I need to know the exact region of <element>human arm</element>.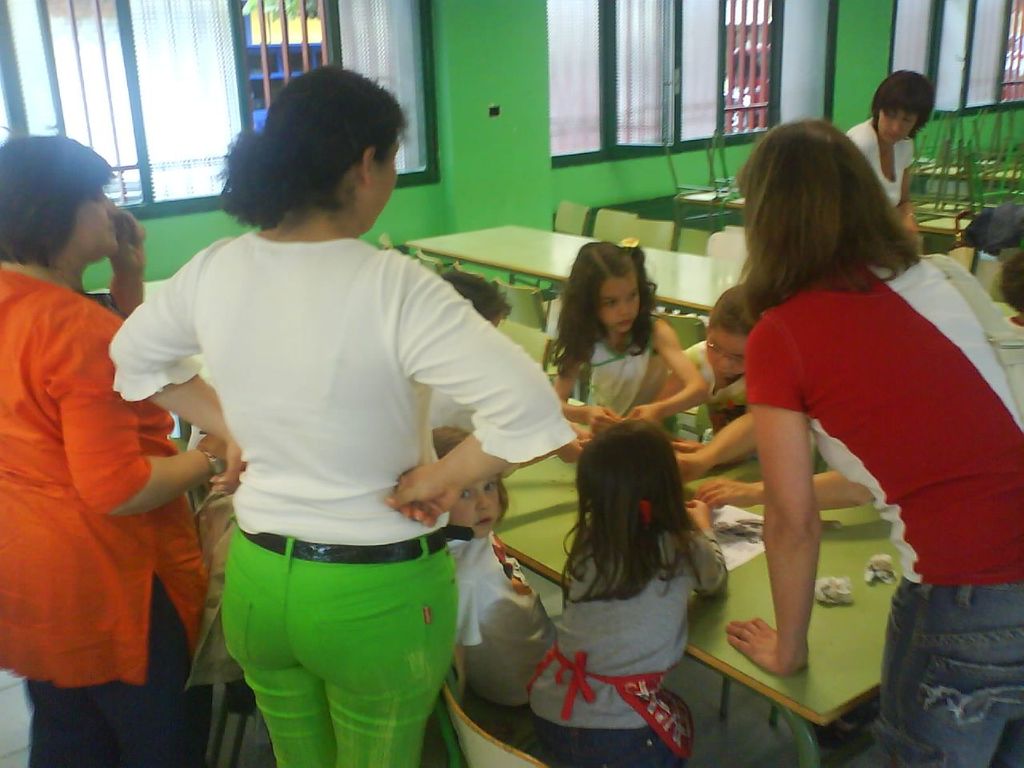
Region: bbox(679, 494, 735, 597).
